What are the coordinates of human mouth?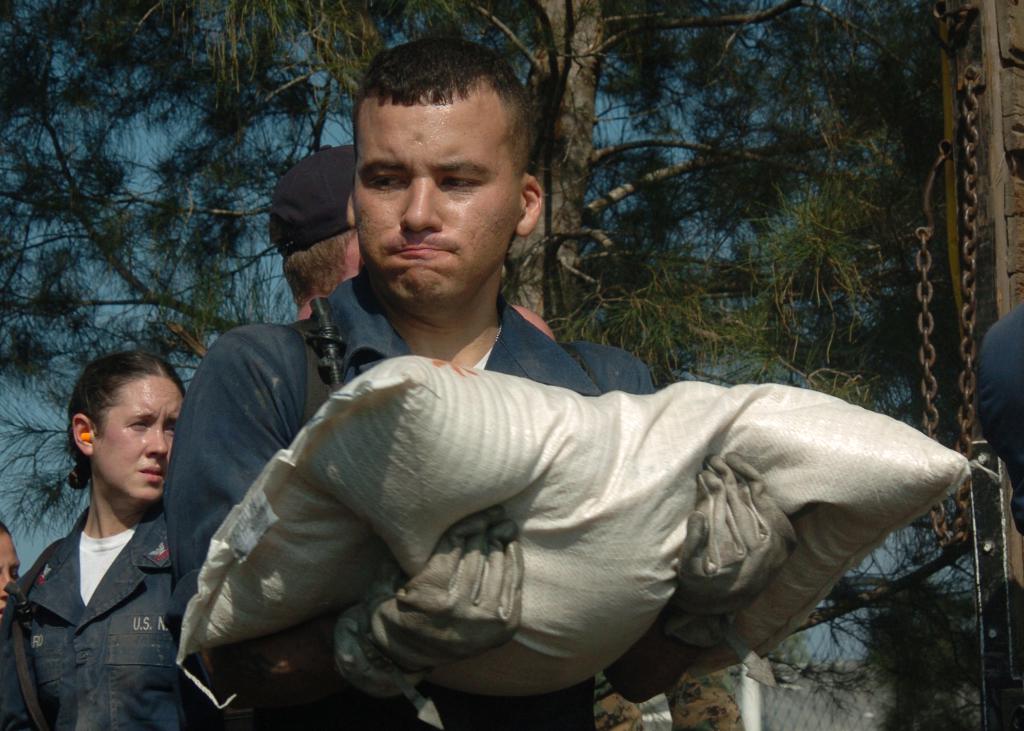
x1=134, y1=460, x2=166, y2=485.
